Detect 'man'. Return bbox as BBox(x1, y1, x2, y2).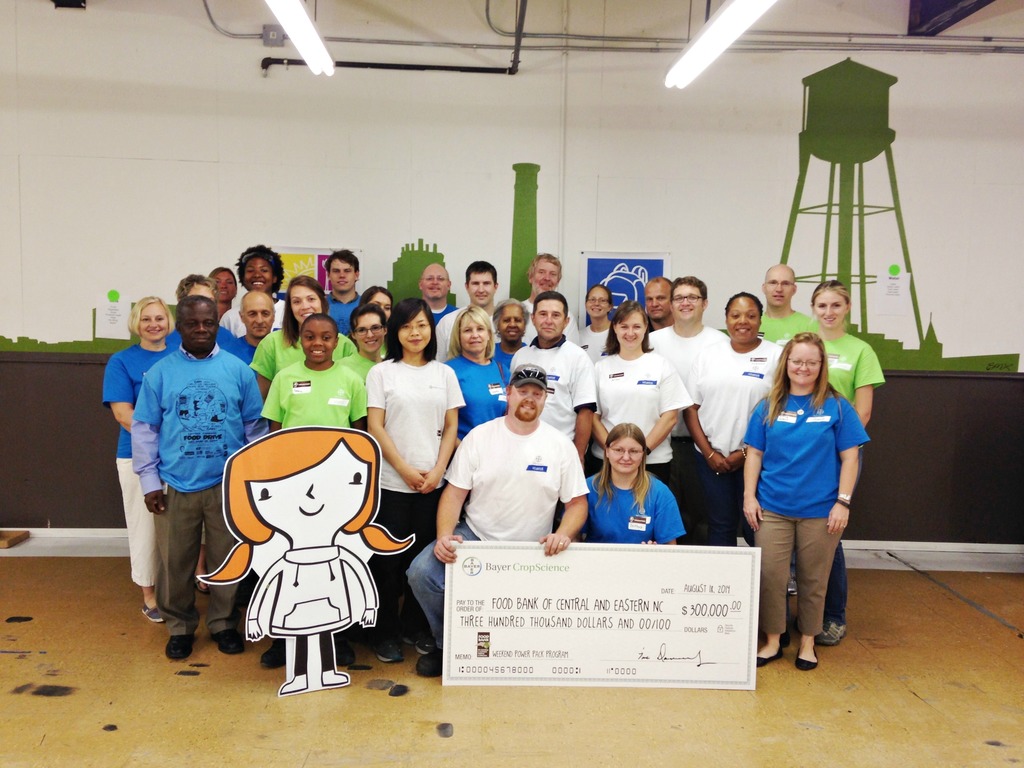
BBox(321, 246, 364, 338).
